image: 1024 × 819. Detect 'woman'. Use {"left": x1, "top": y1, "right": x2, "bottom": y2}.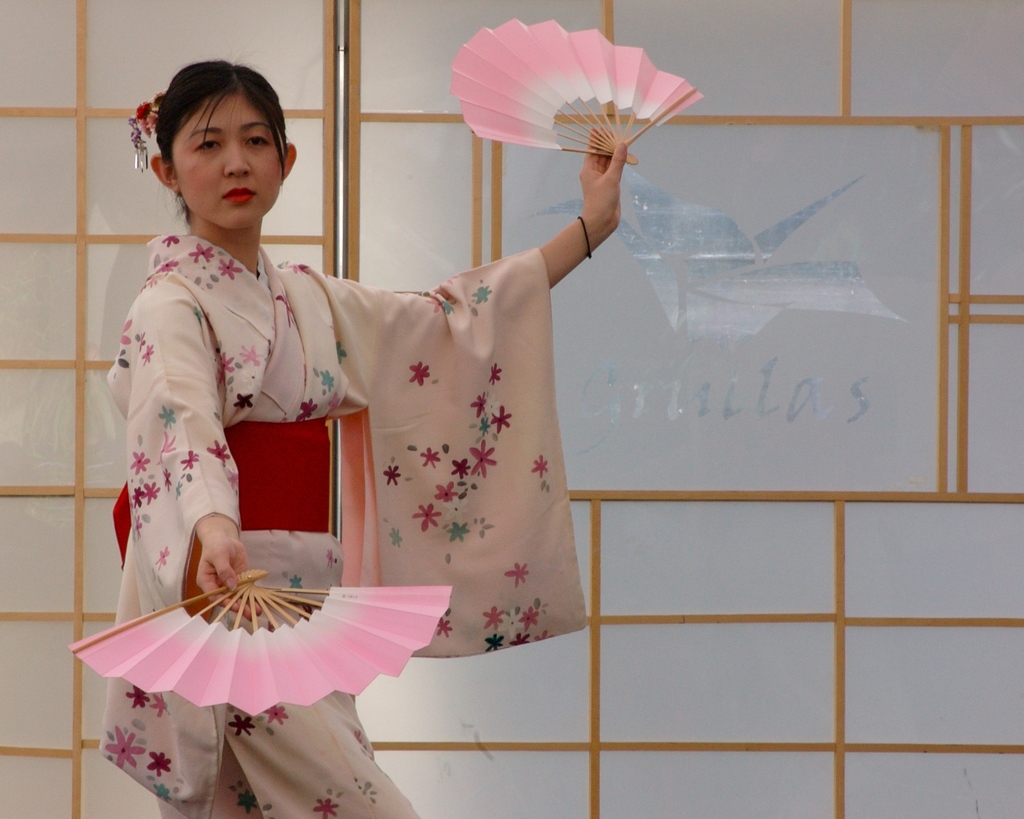
{"left": 115, "top": 76, "right": 653, "bottom": 790}.
